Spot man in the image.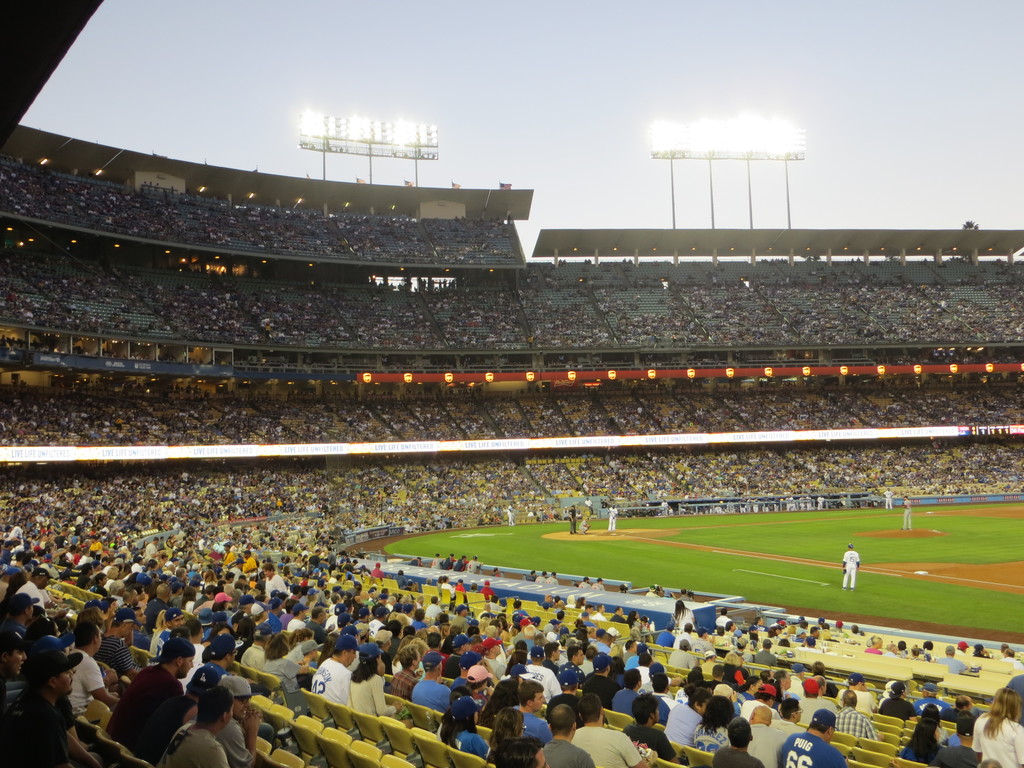
man found at box(843, 671, 873, 716).
